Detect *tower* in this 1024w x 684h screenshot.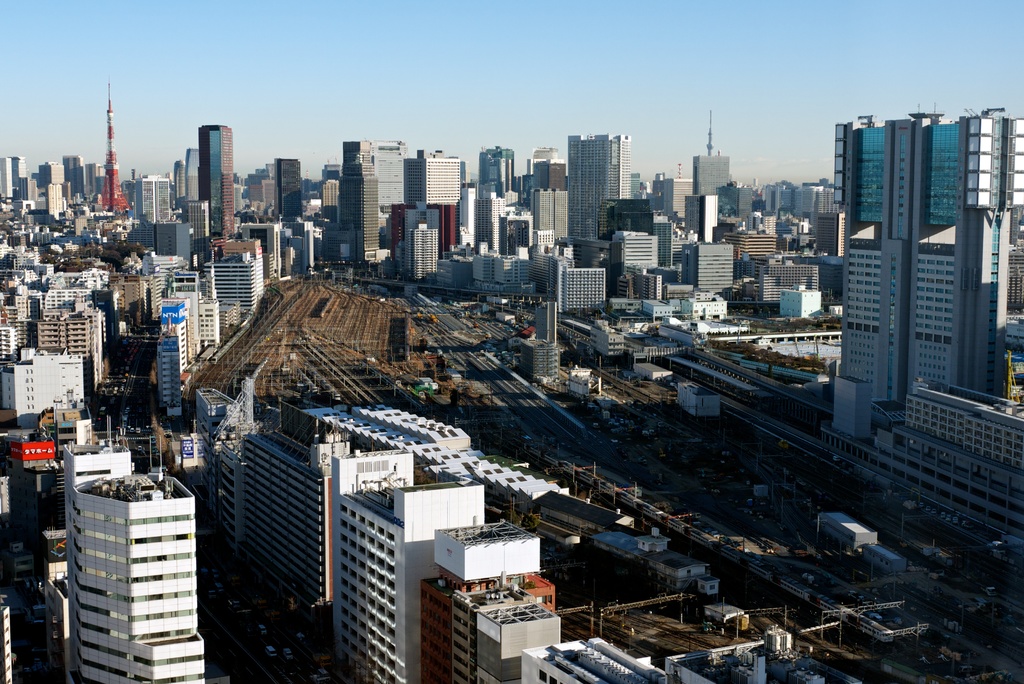
Detection: [x1=562, y1=131, x2=628, y2=243].
